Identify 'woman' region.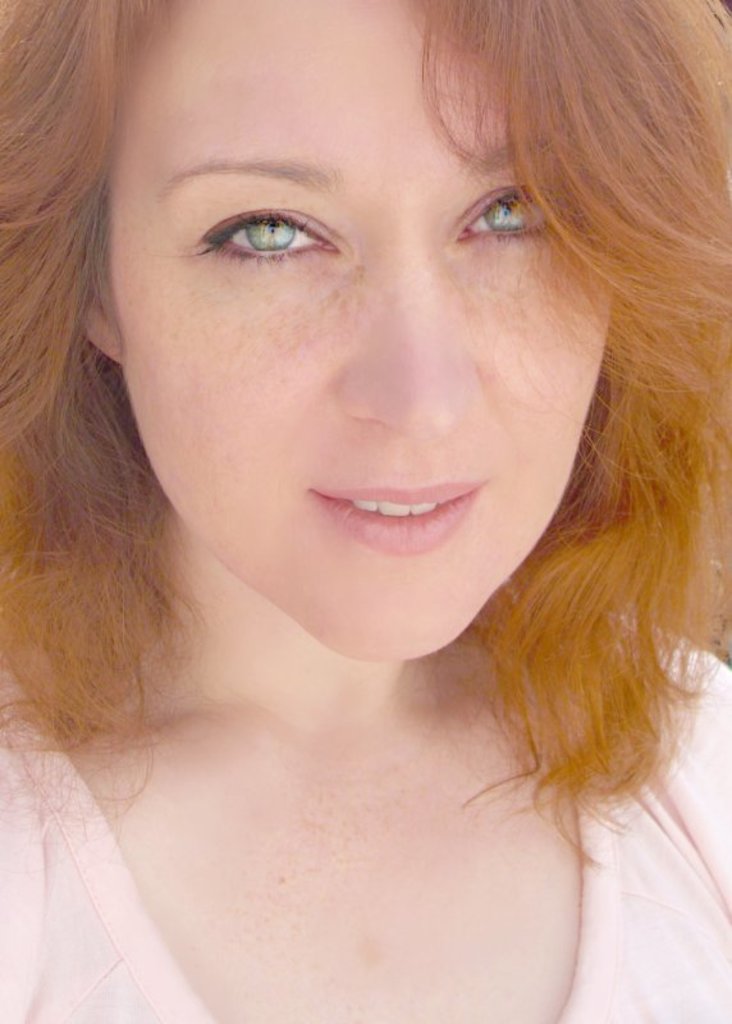
Region: {"left": 0, "top": 12, "right": 727, "bottom": 1004}.
